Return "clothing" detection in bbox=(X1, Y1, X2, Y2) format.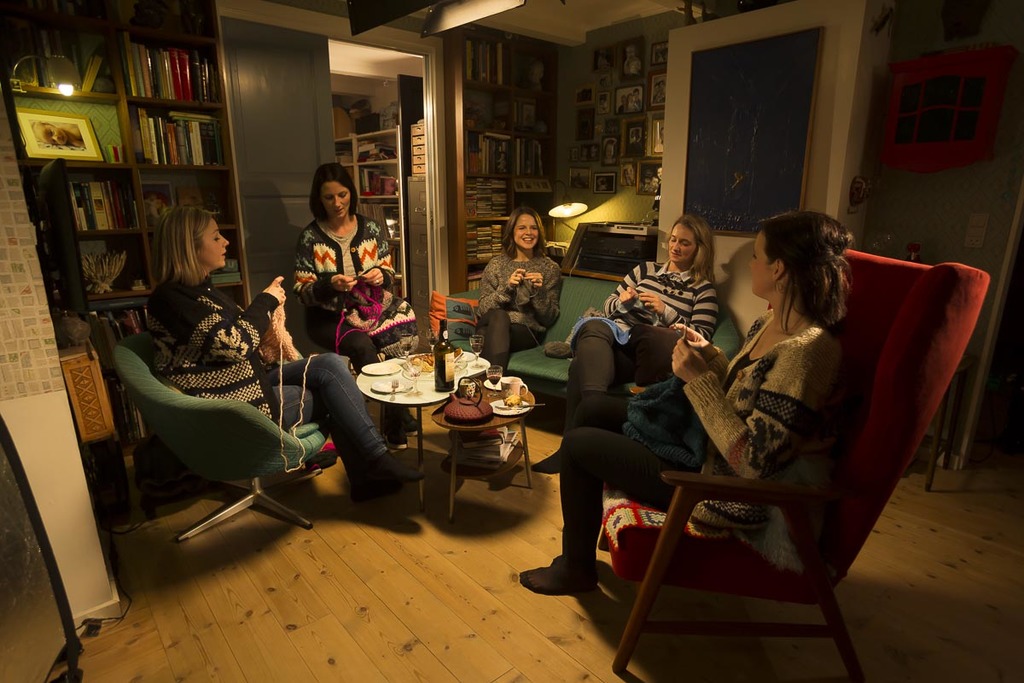
bbox=(285, 202, 410, 378).
